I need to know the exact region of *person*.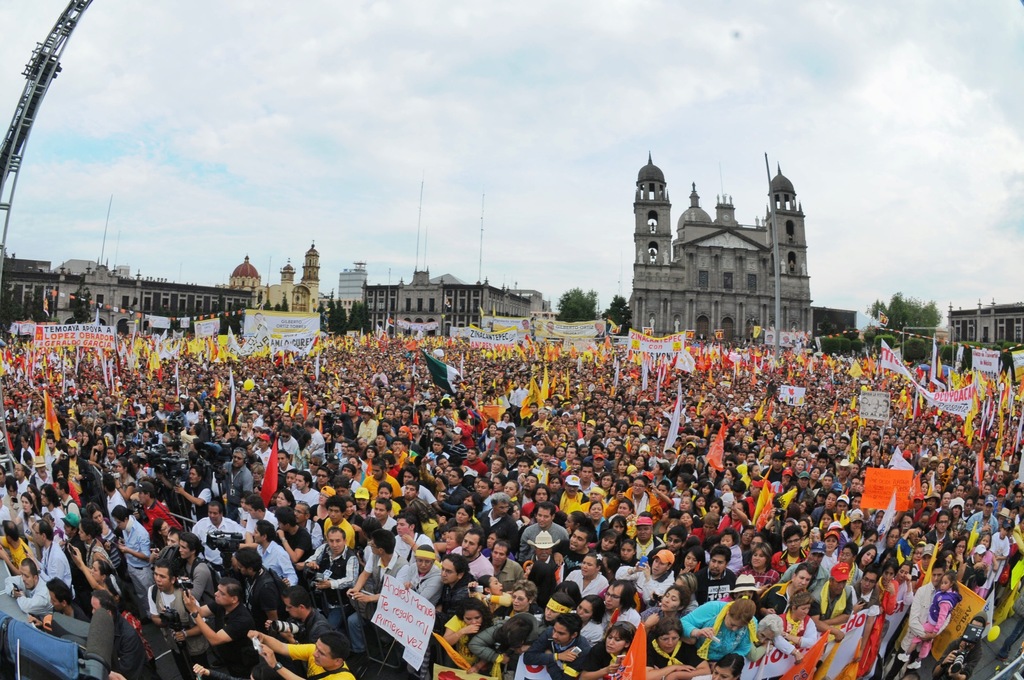
Region: x1=426, y1=551, x2=476, y2=612.
